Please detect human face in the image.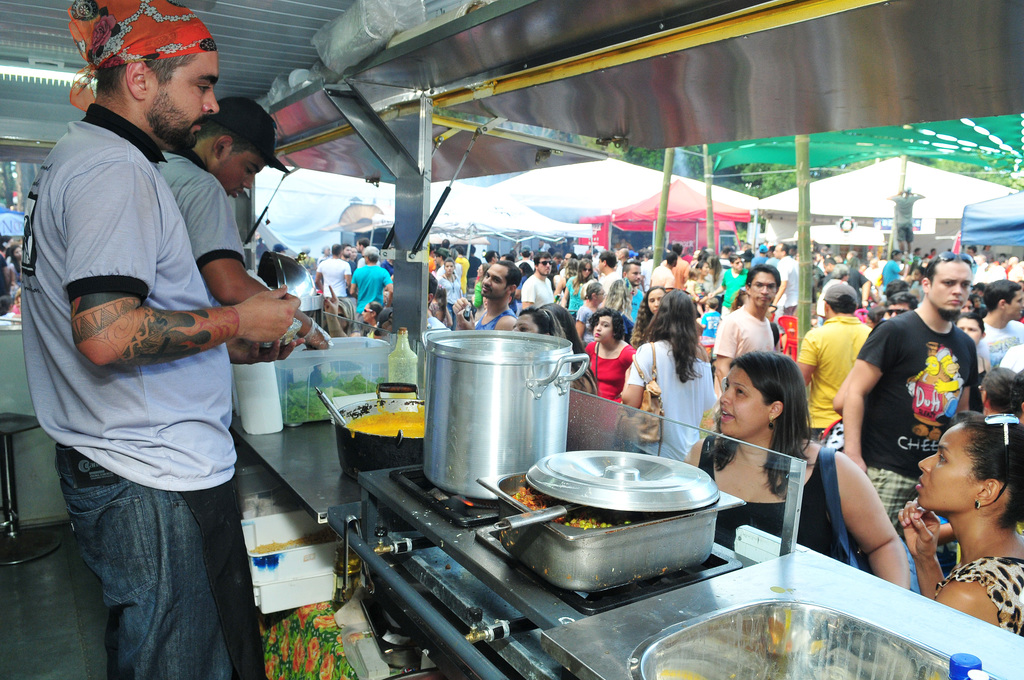
[x1=703, y1=264, x2=710, y2=274].
